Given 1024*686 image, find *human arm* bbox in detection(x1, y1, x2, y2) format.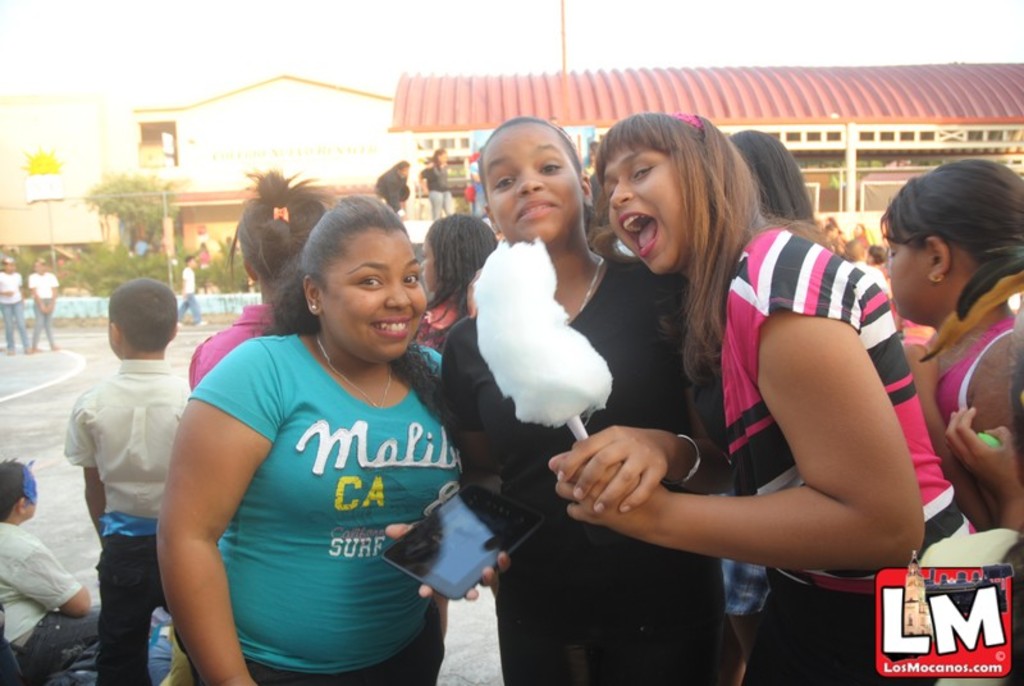
detection(383, 518, 512, 603).
